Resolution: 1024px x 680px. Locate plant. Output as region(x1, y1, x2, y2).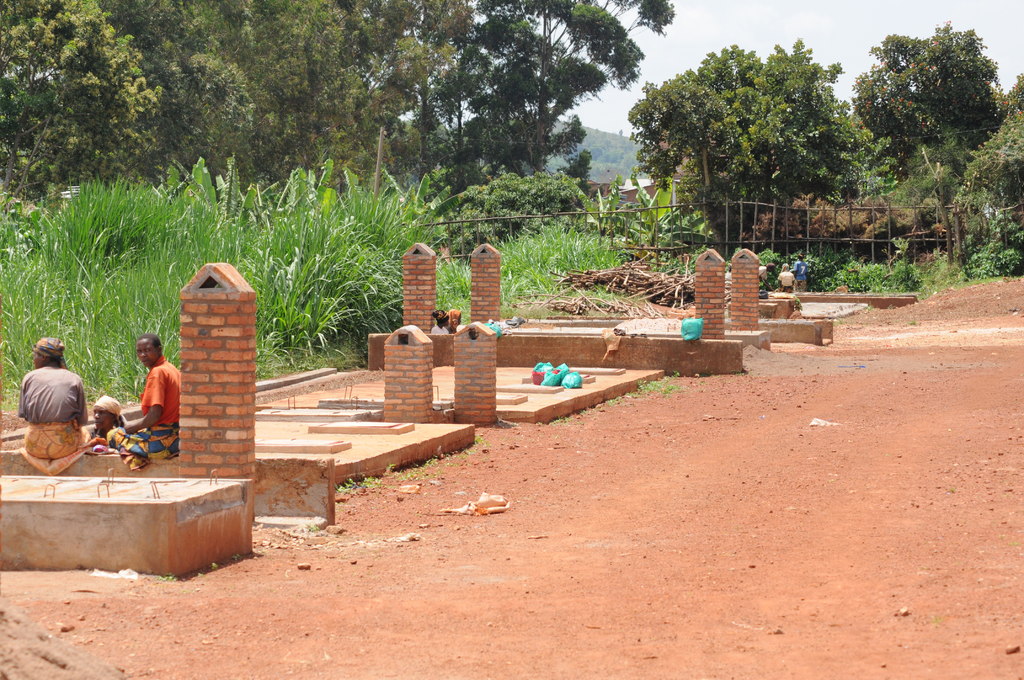
region(650, 250, 698, 268).
